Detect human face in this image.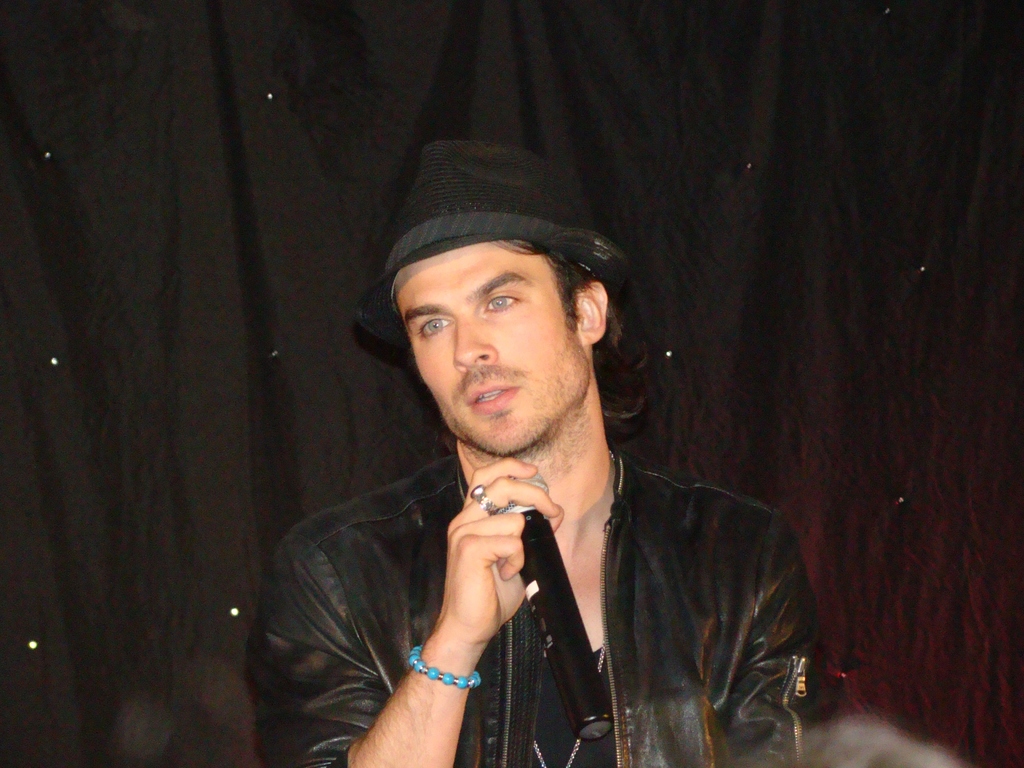
Detection: (387,241,587,447).
